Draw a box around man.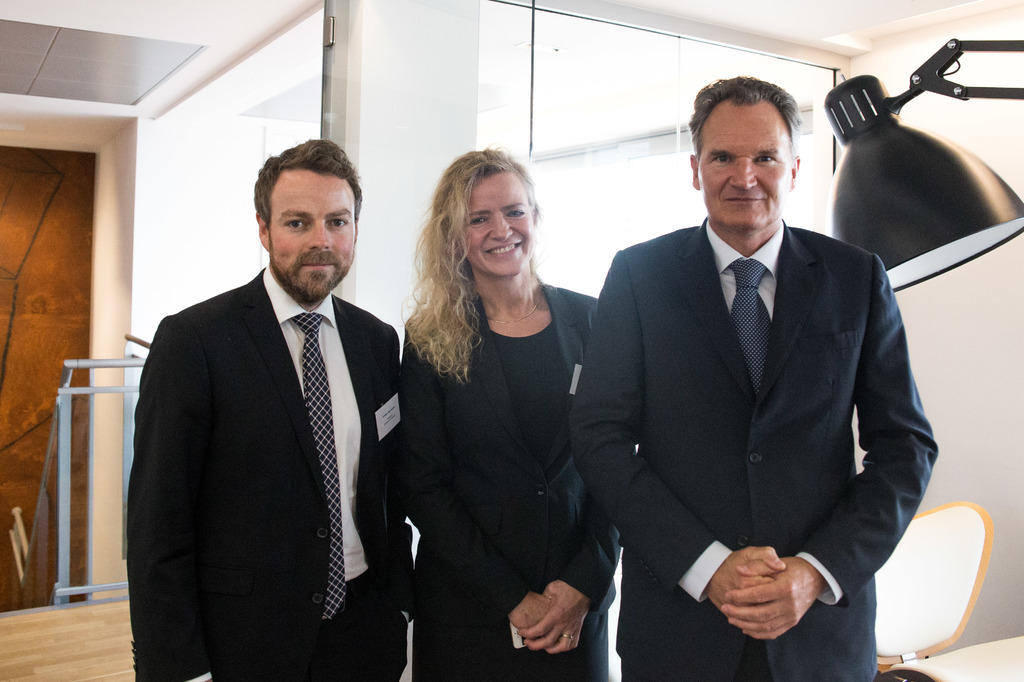
(x1=119, y1=127, x2=422, y2=677).
